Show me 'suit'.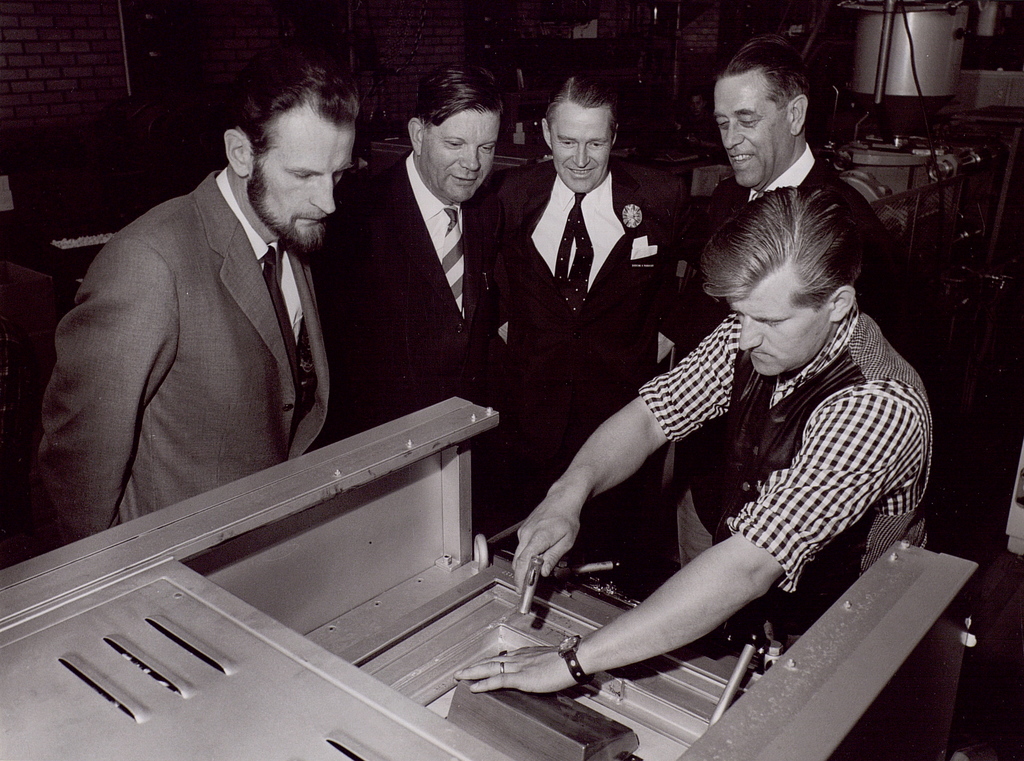
'suit' is here: crop(70, 100, 388, 519).
